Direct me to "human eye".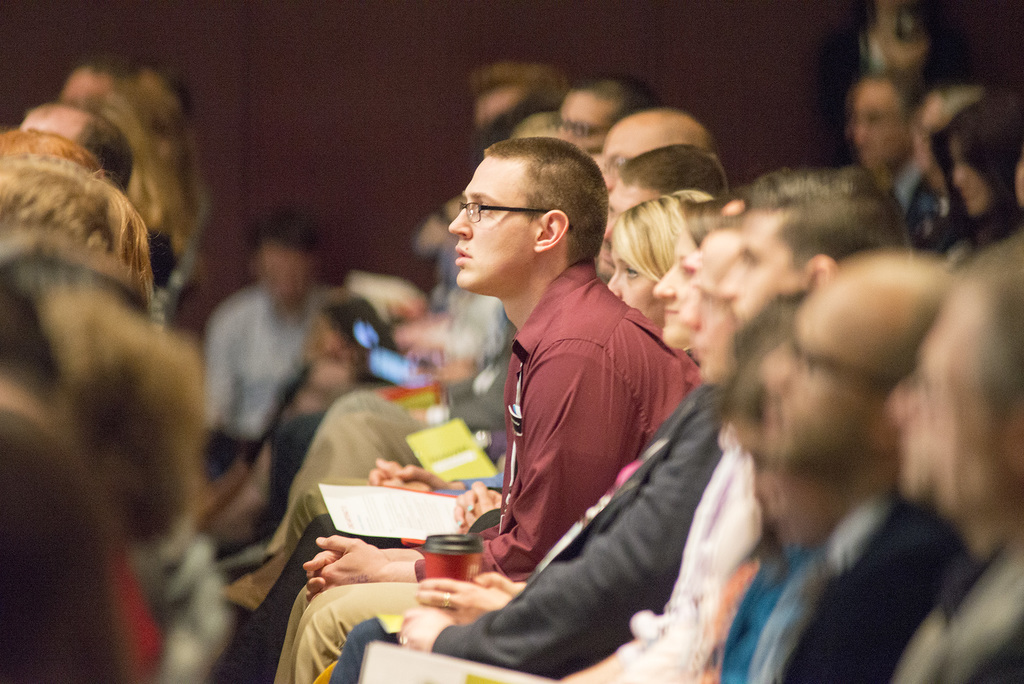
Direction: region(474, 197, 491, 215).
